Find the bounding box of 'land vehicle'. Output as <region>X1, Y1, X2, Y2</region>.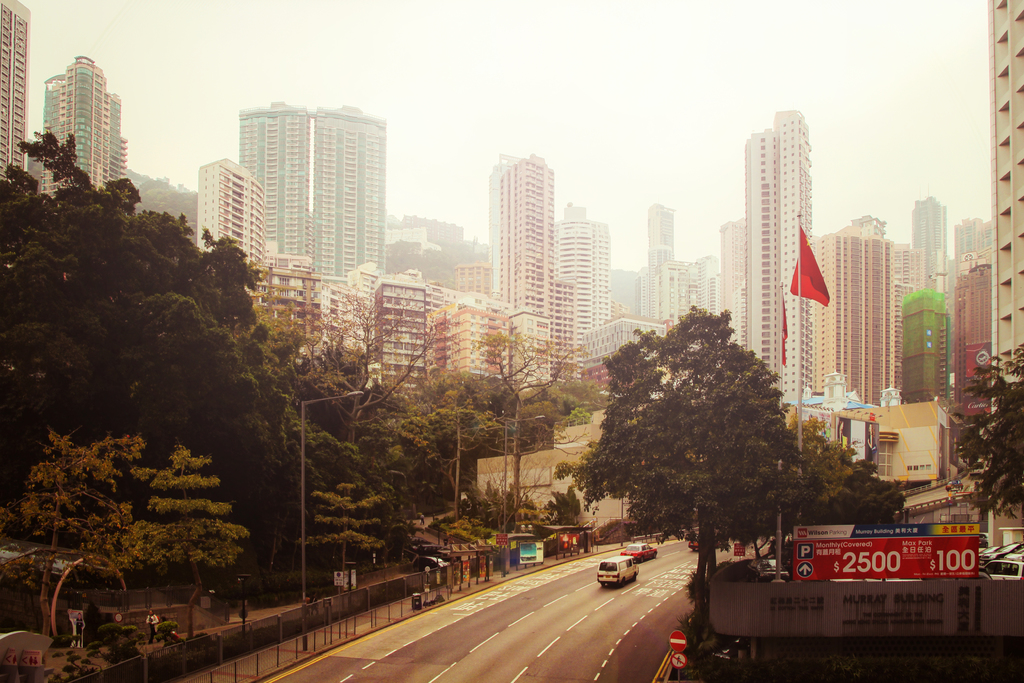
<region>592, 559, 642, 586</region>.
